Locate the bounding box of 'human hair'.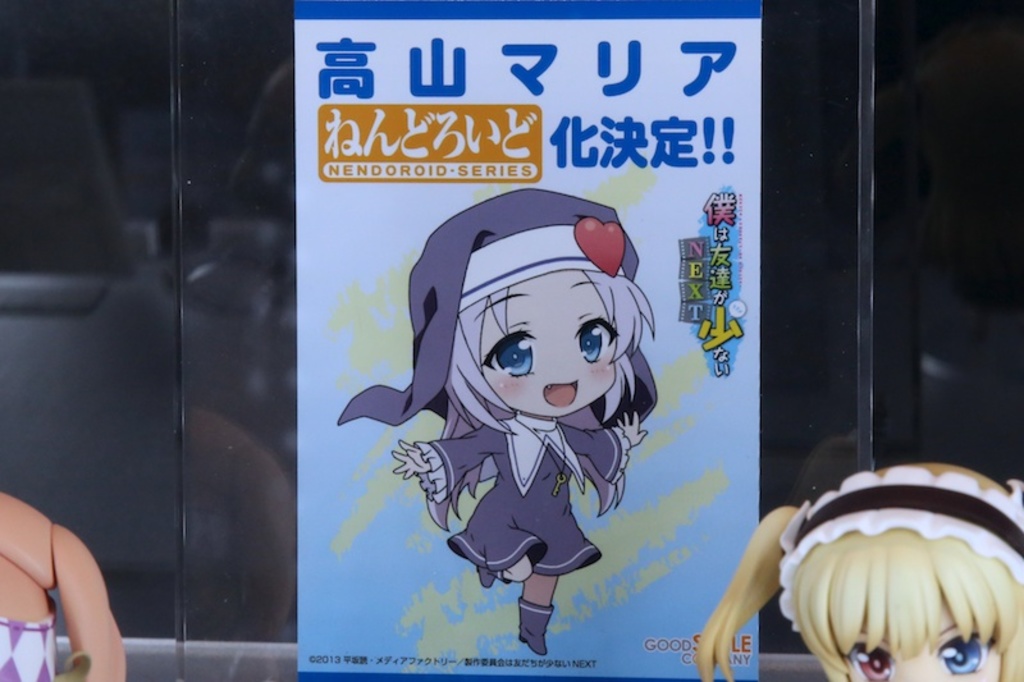
Bounding box: {"x1": 442, "y1": 270, "x2": 658, "y2": 530}.
